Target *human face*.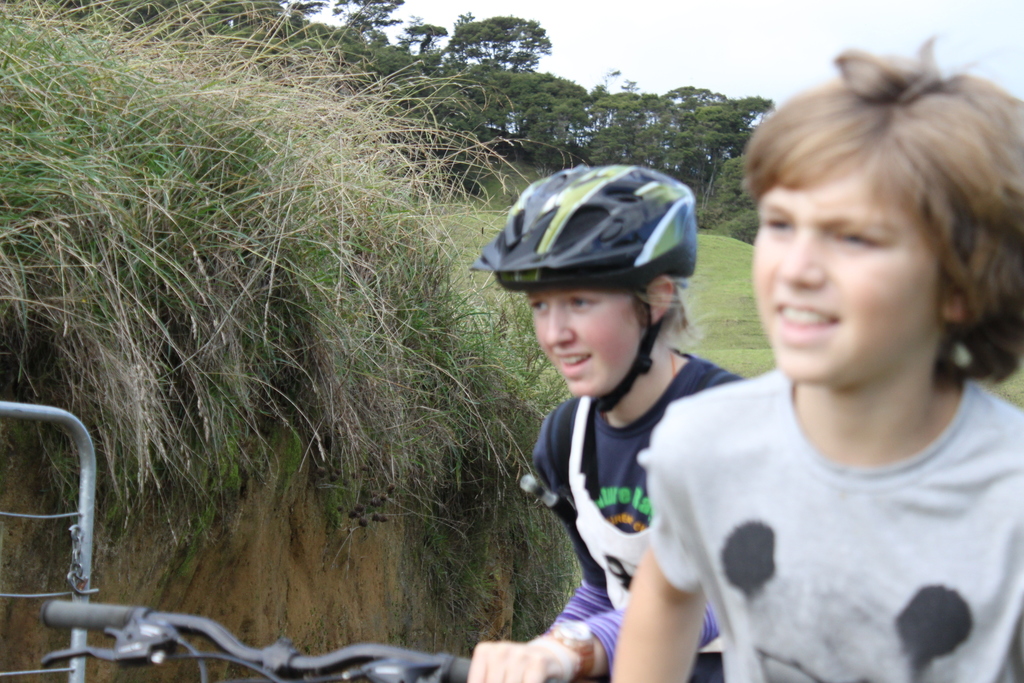
Target region: 751, 167, 947, 386.
